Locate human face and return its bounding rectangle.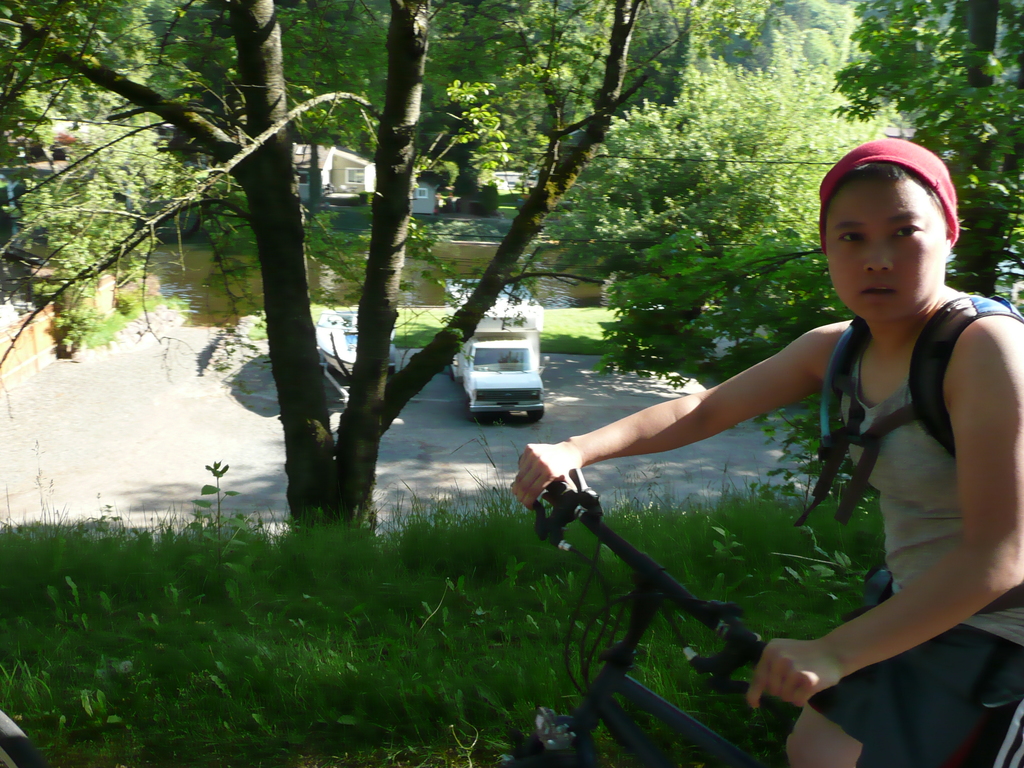
822,175,947,317.
